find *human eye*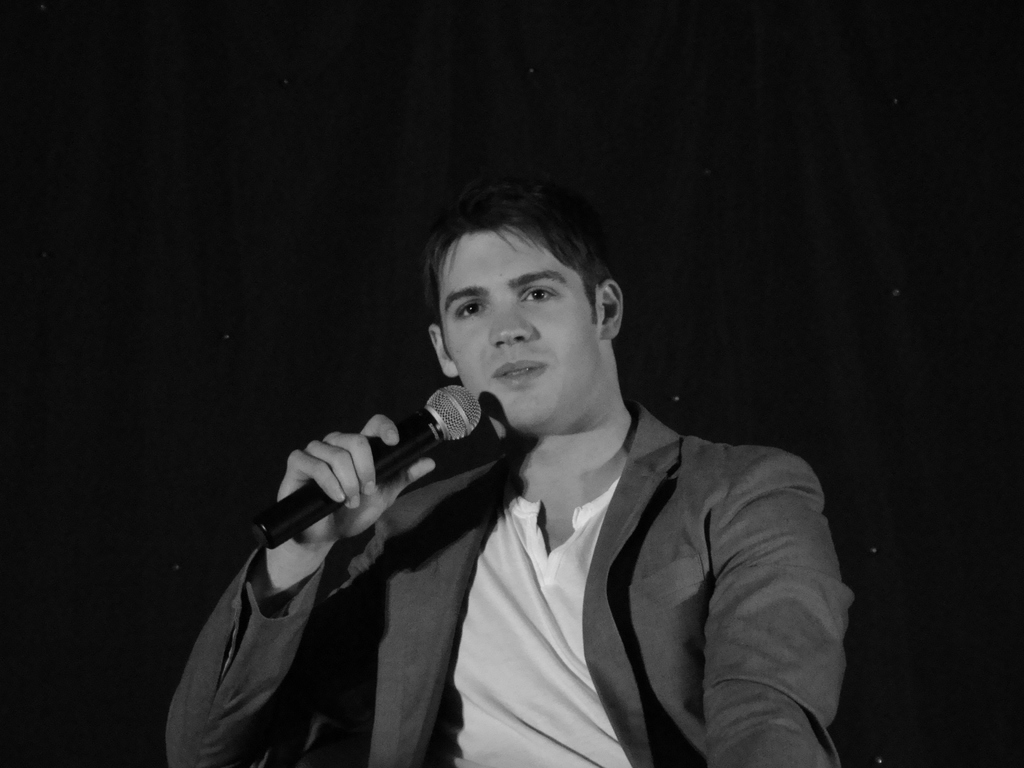
bbox(522, 282, 562, 304)
